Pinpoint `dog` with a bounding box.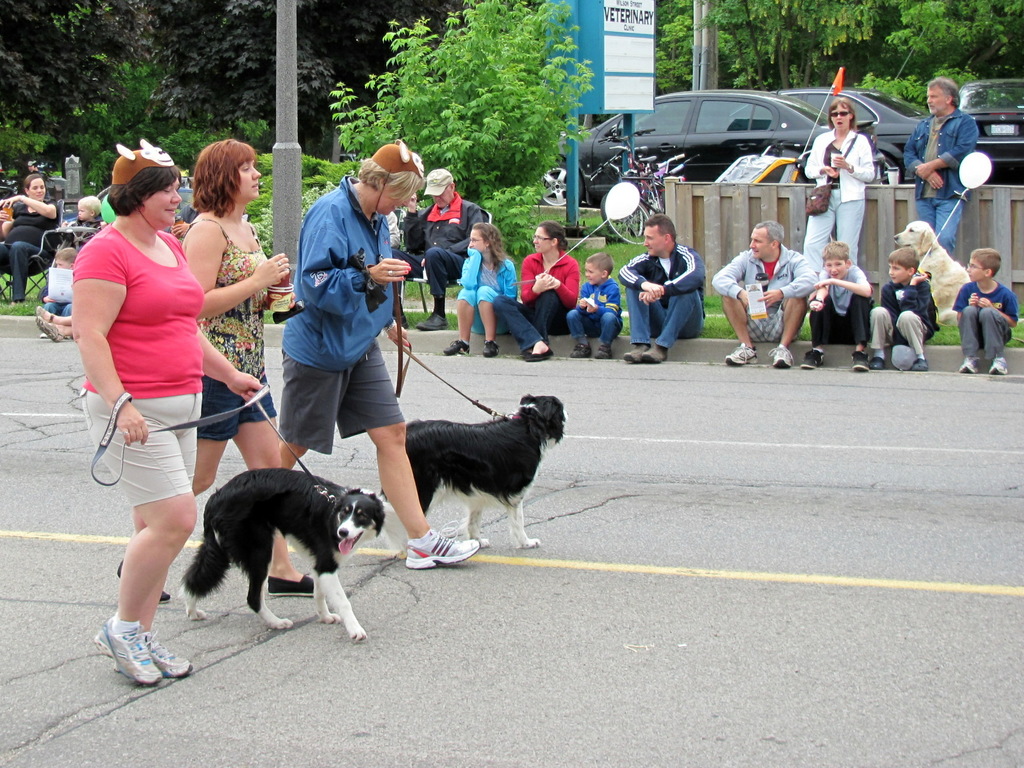
[374,390,571,557].
